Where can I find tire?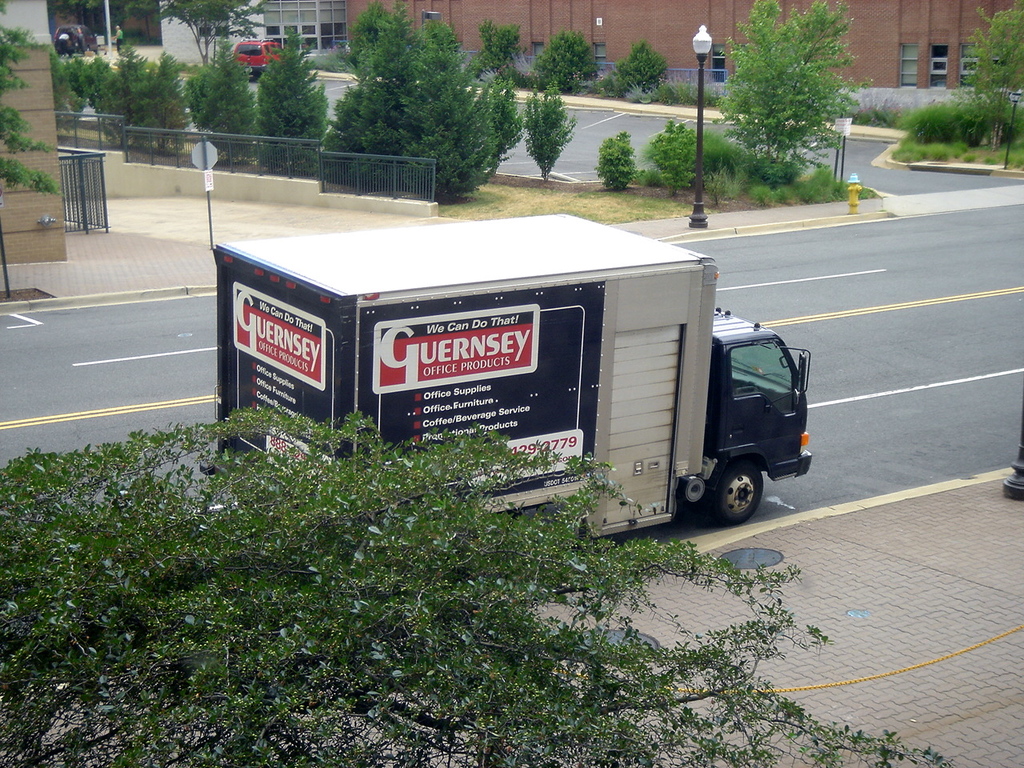
You can find it at l=701, t=450, r=769, b=524.
